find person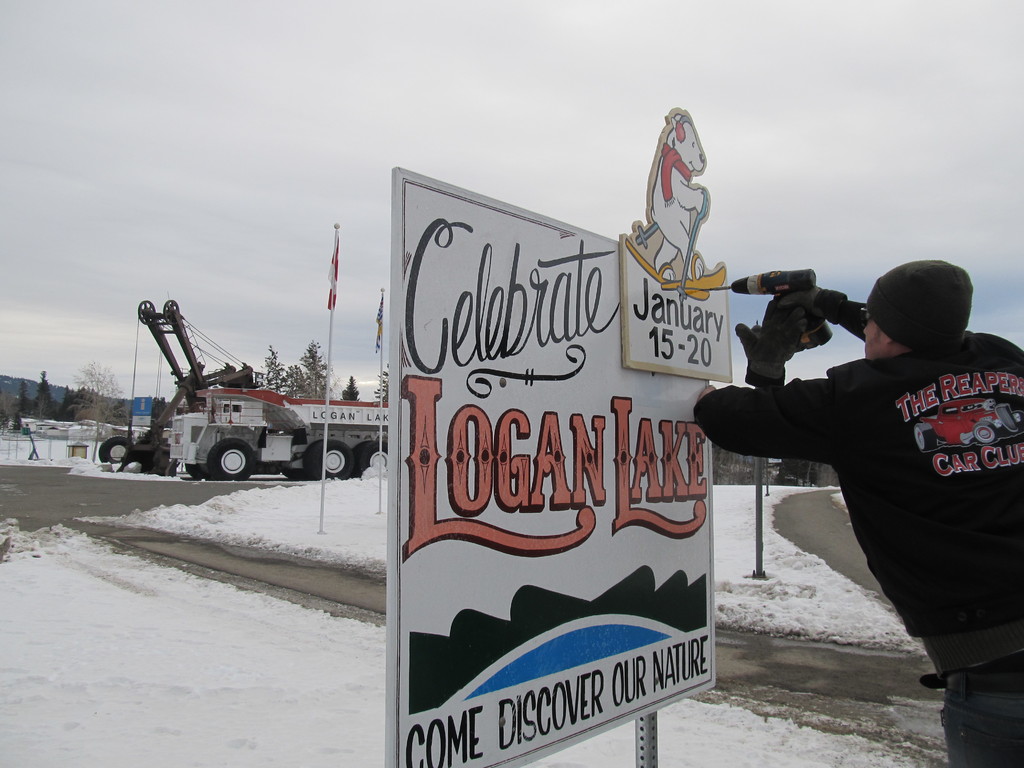
(x1=695, y1=257, x2=1023, y2=767)
